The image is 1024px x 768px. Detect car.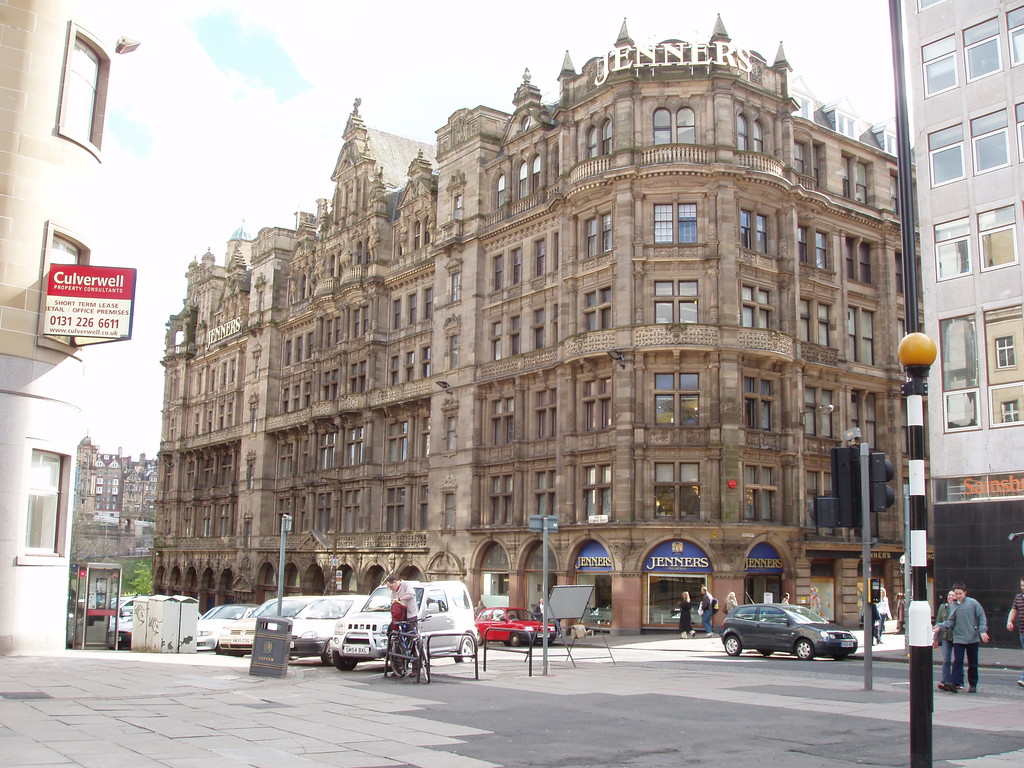
Detection: detection(723, 604, 858, 660).
